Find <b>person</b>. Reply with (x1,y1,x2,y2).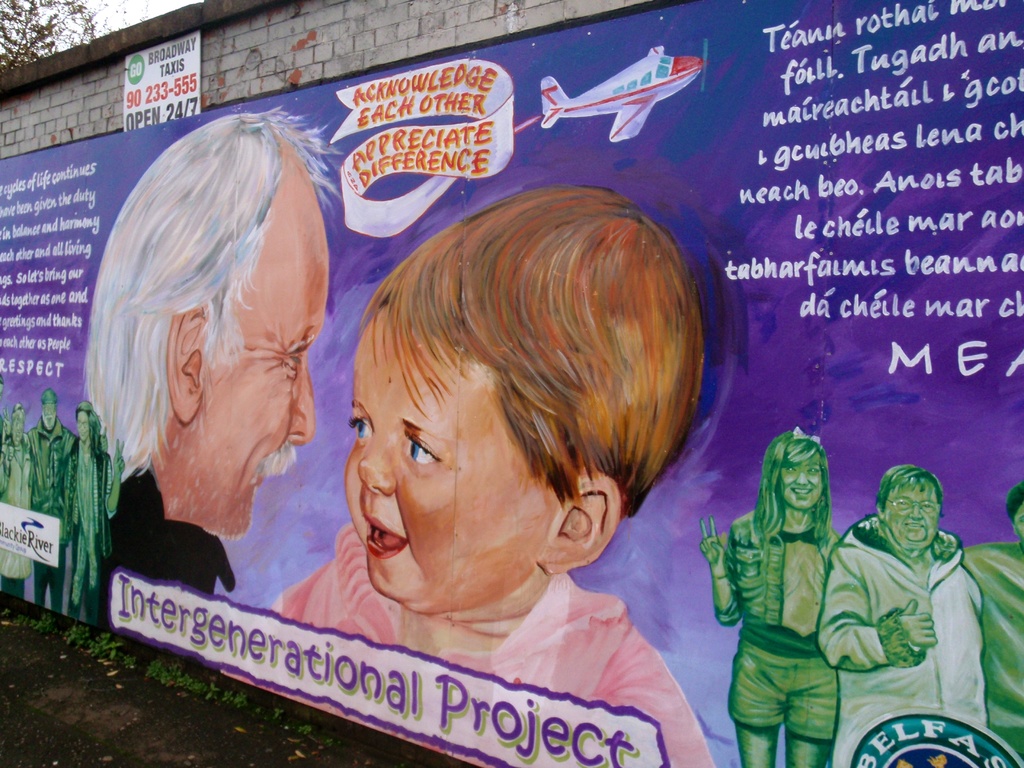
(24,390,72,611).
